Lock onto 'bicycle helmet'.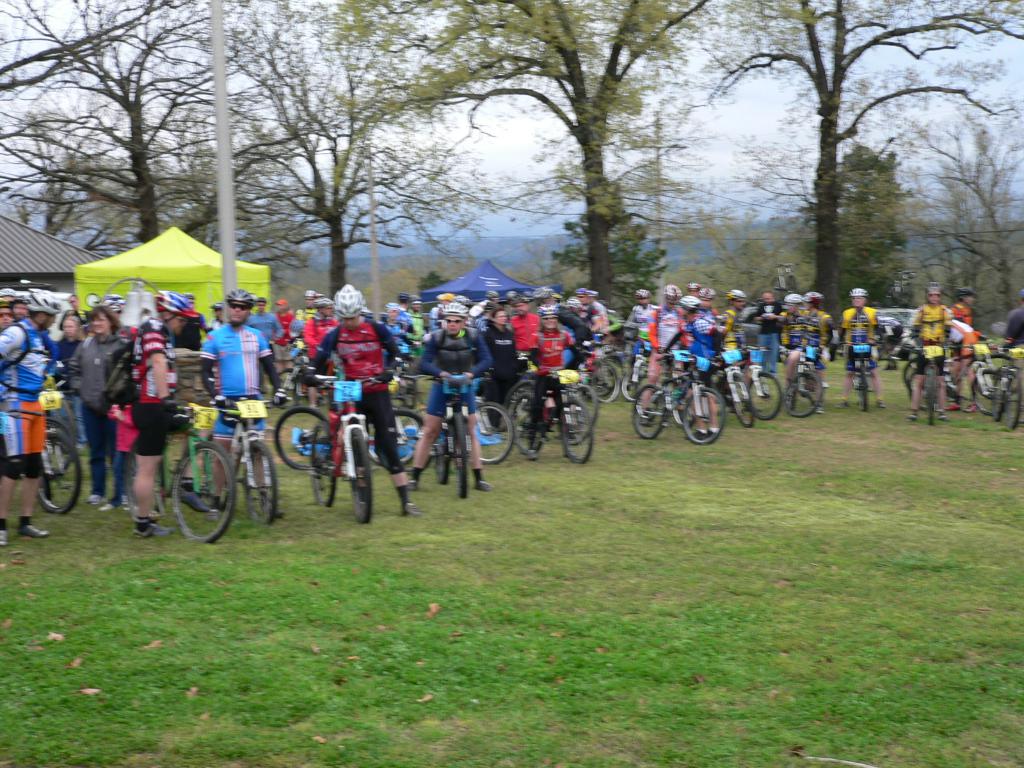
Locked: l=333, t=283, r=366, b=317.
